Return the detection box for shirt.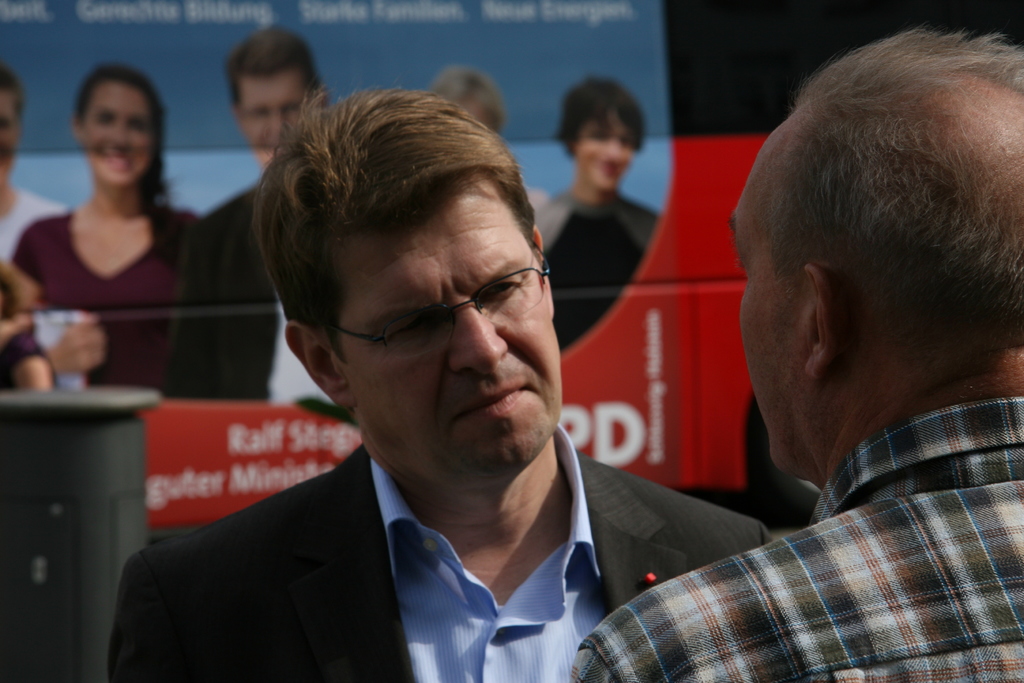
region(567, 398, 1023, 682).
